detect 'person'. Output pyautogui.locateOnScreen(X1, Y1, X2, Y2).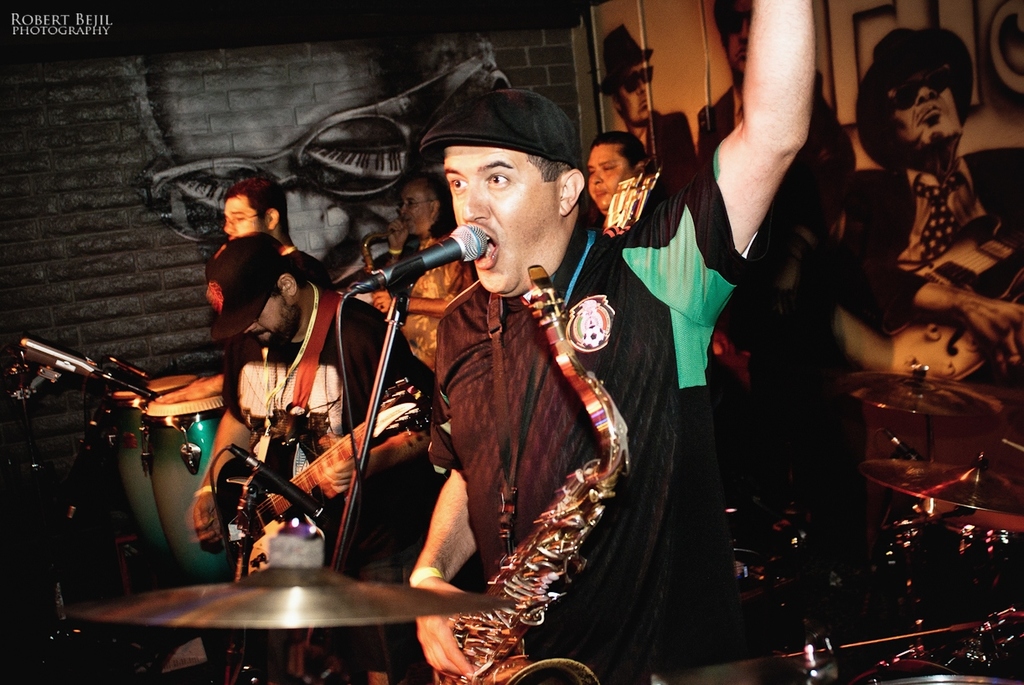
pyautogui.locateOnScreen(600, 29, 698, 170).
